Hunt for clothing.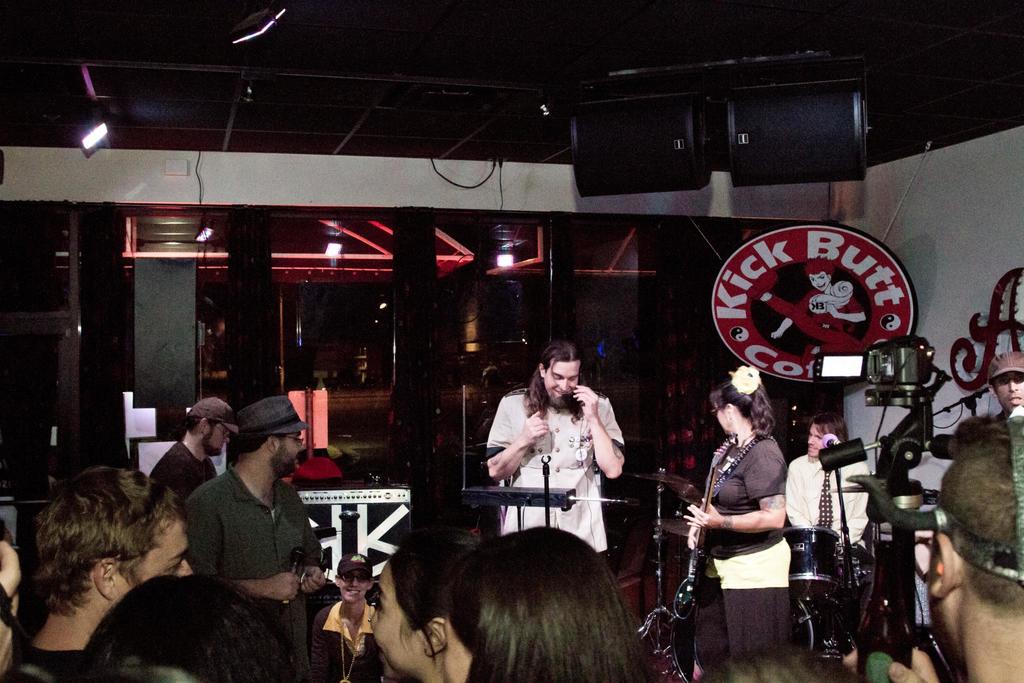
Hunted down at [492, 377, 630, 556].
